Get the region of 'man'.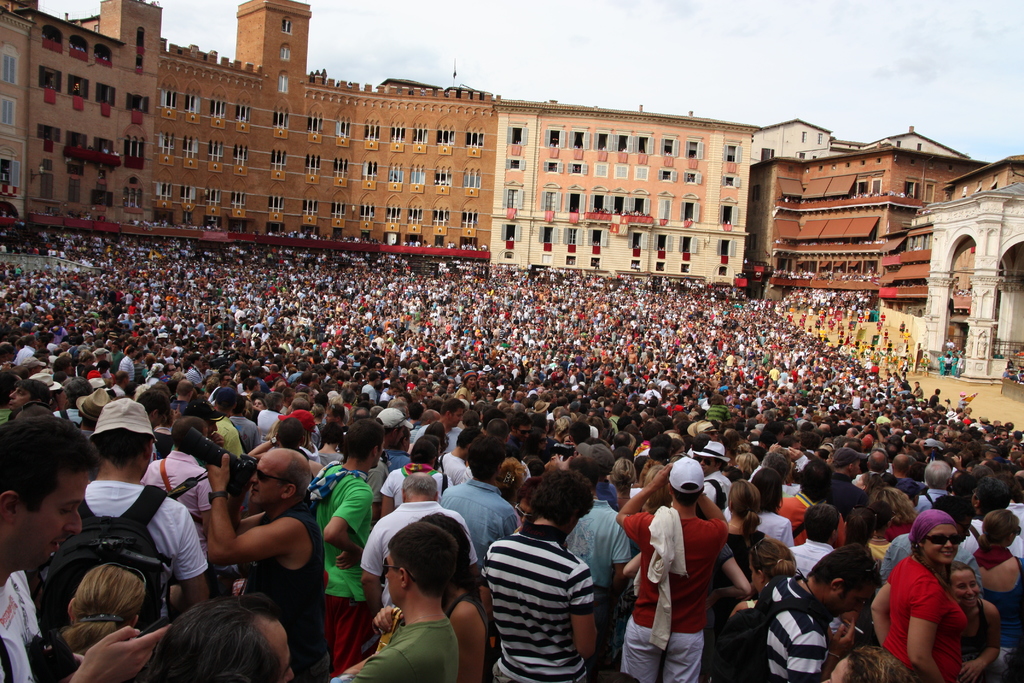
select_region(477, 466, 596, 682).
